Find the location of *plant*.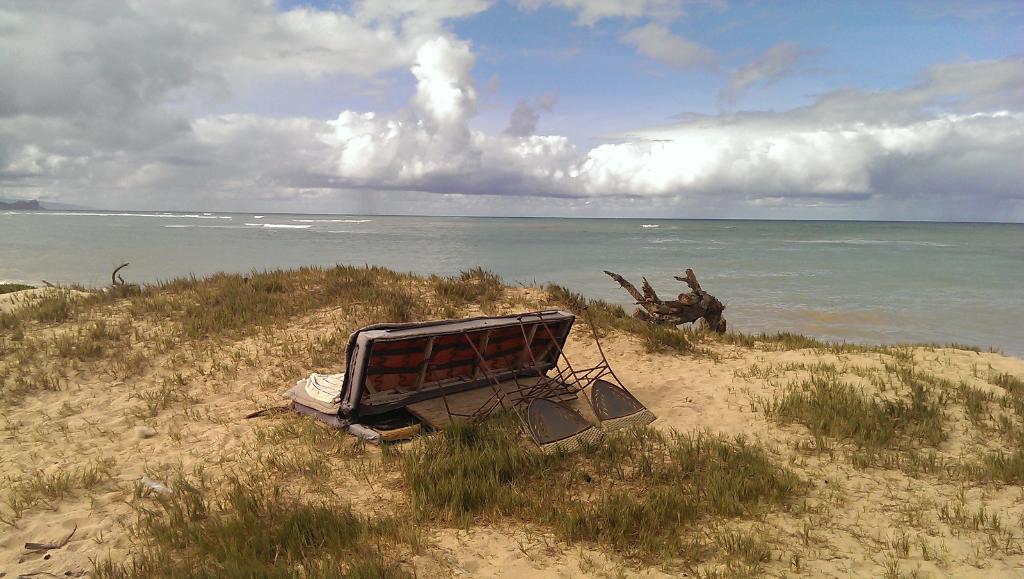
Location: bbox=[515, 523, 550, 566].
